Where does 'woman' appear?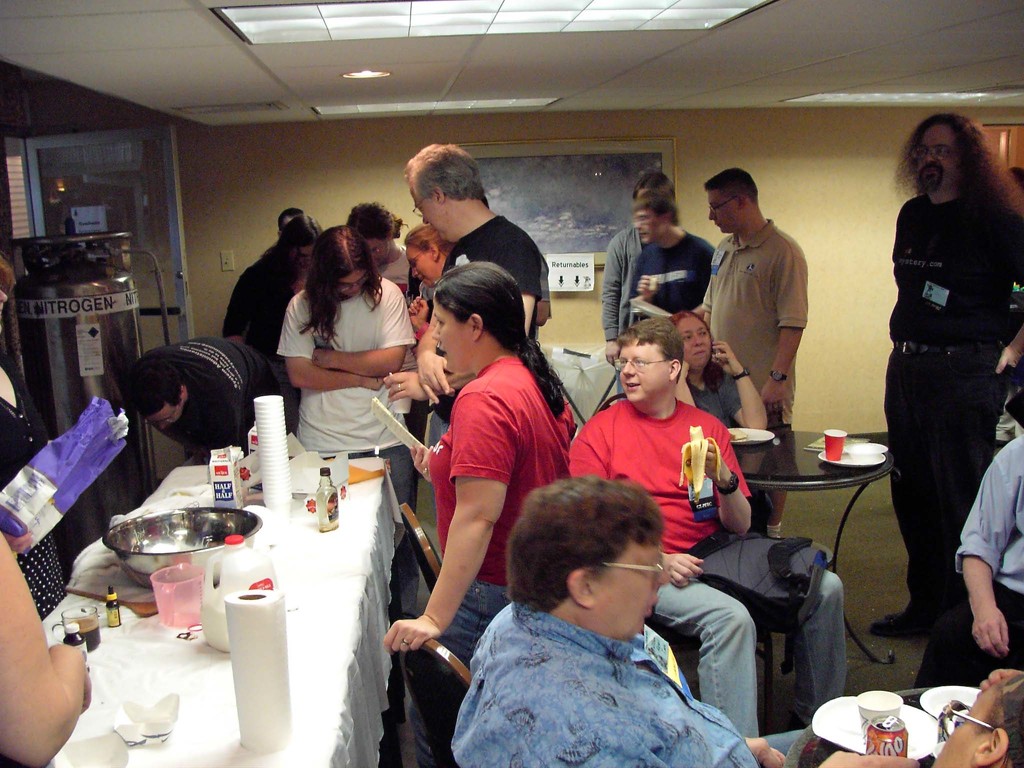
Appears at 277, 223, 418, 524.
